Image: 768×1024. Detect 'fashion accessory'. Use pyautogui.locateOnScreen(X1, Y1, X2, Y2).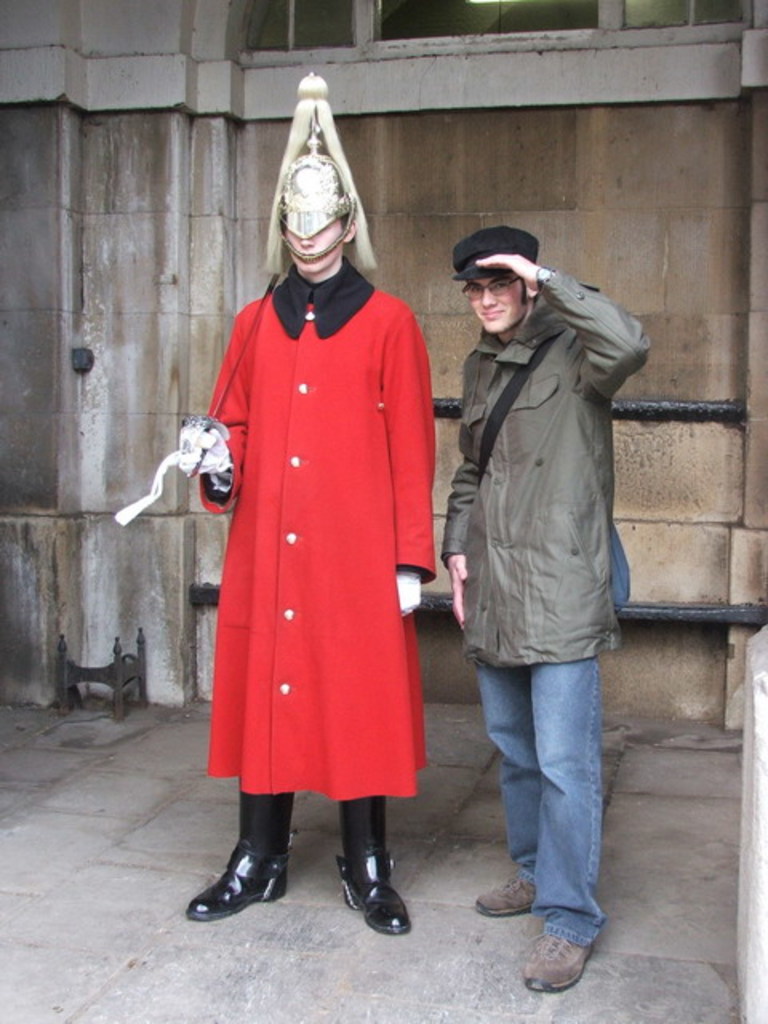
pyautogui.locateOnScreen(531, 262, 560, 294).
